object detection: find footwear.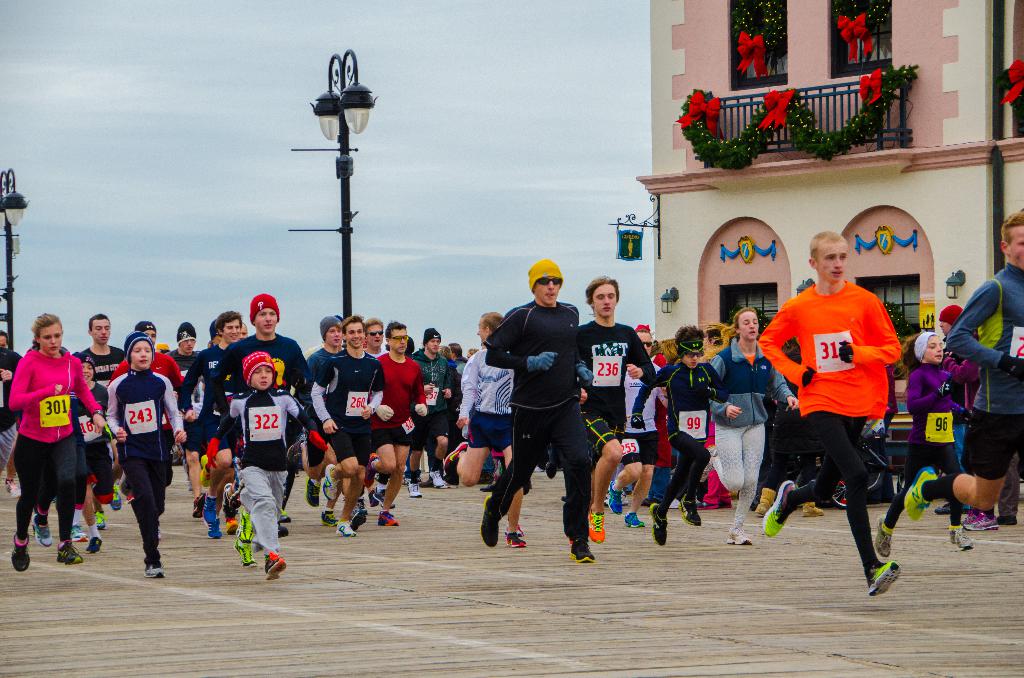
6, 481, 25, 500.
